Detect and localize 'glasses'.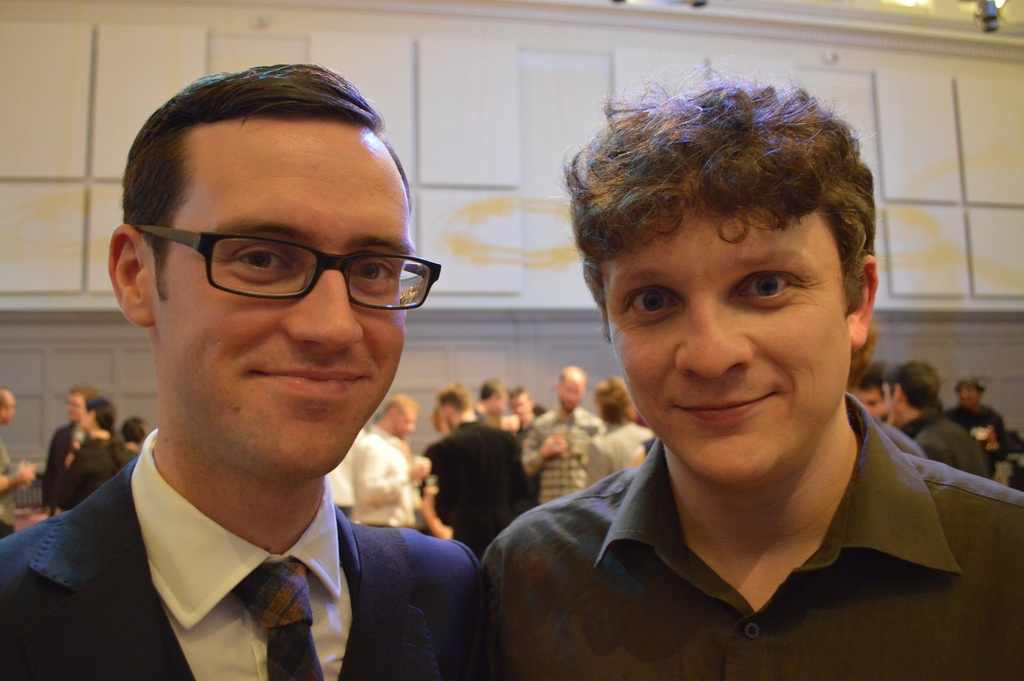
Localized at 67/404/84/411.
